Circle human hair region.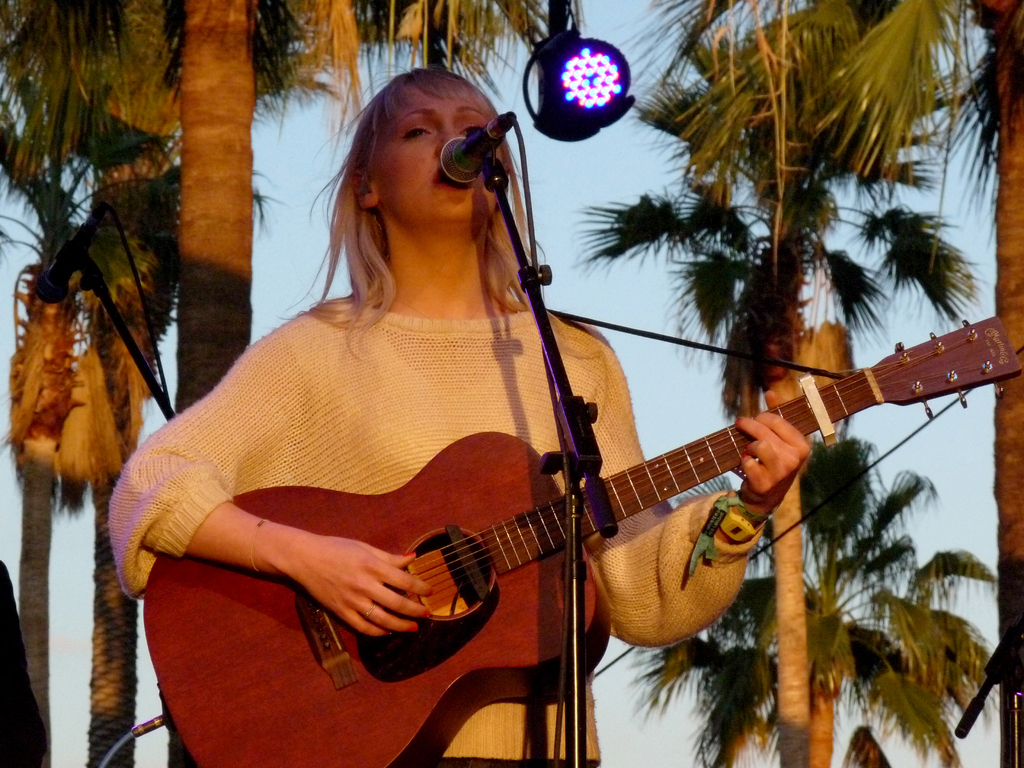
Region: <box>283,69,527,360</box>.
